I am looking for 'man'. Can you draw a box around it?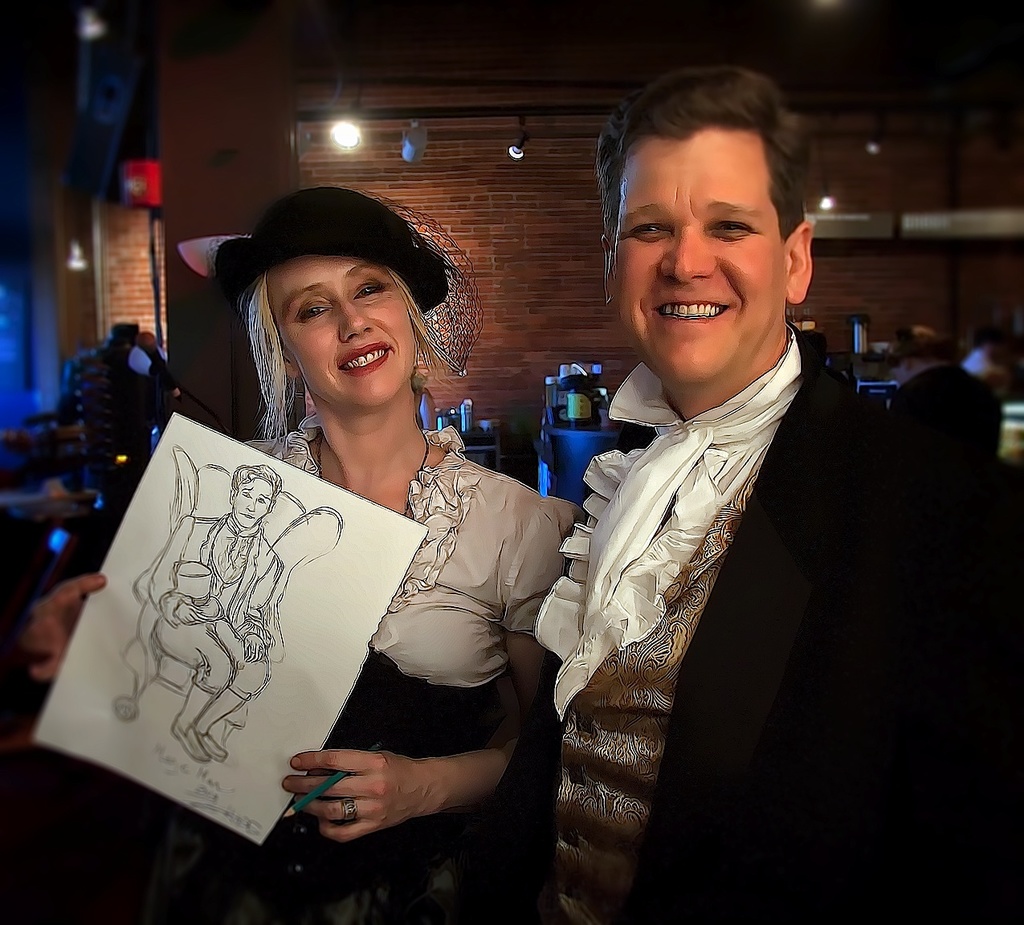
Sure, the bounding box is {"left": 885, "top": 321, "right": 1006, "bottom": 462}.
